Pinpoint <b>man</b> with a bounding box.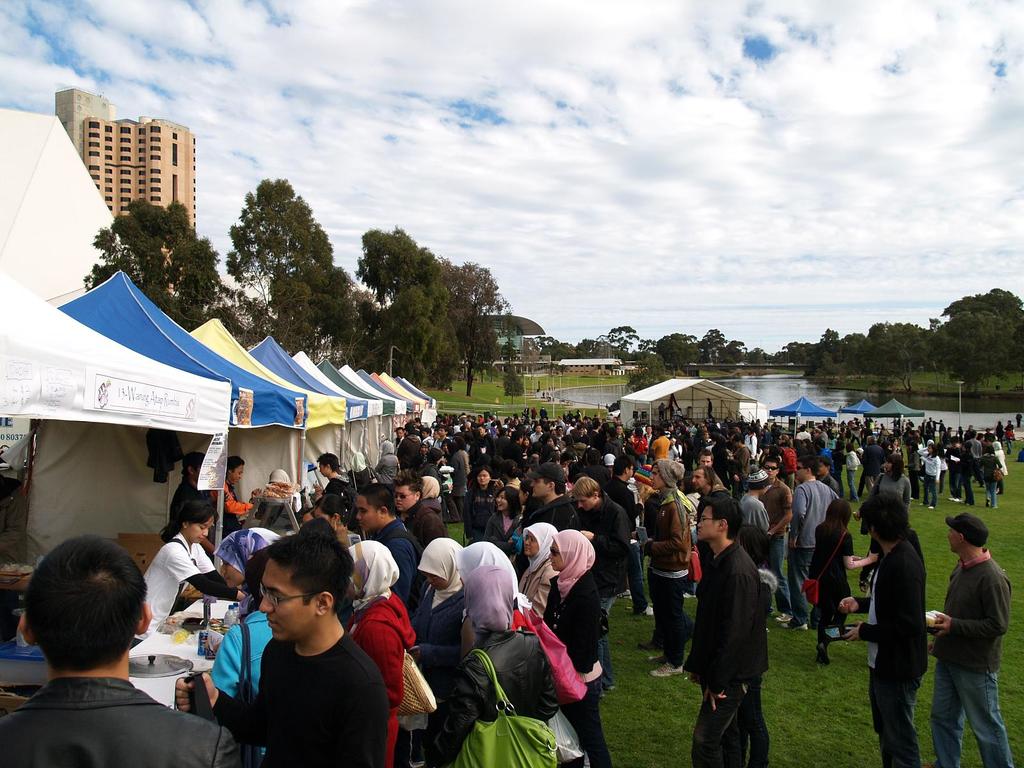
bbox(630, 426, 650, 467).
